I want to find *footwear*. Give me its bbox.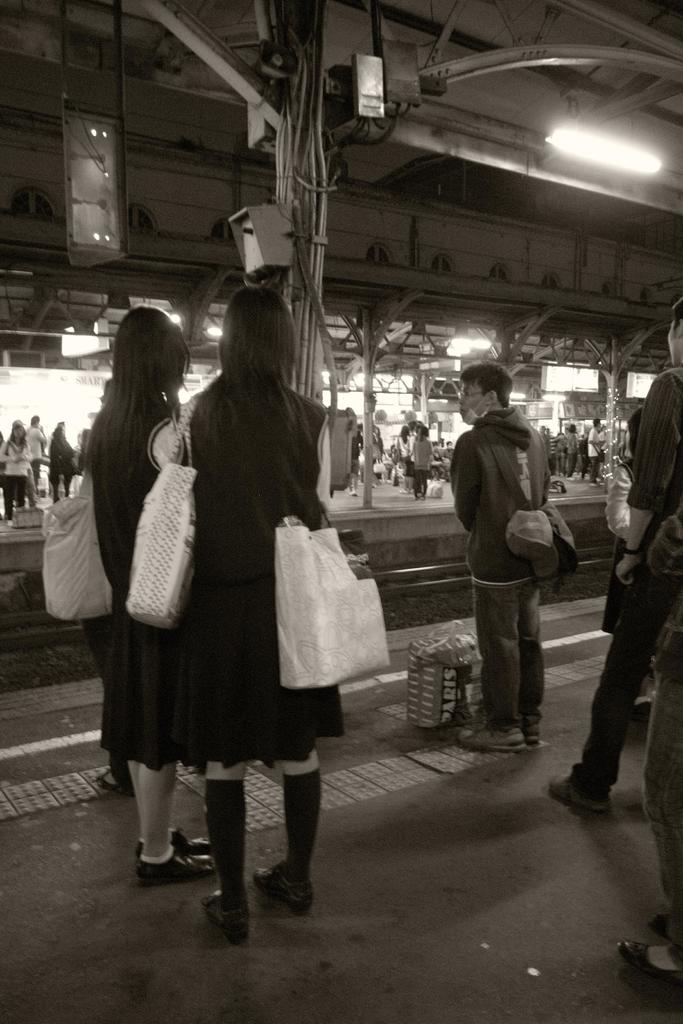
399/489/407/492.
